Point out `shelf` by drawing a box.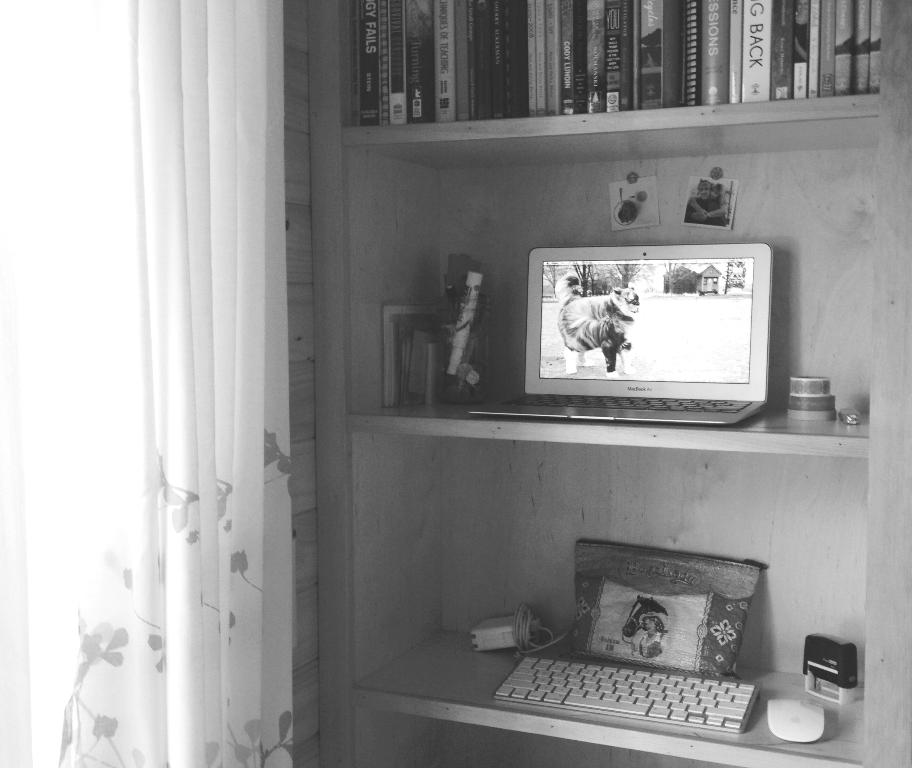
[300, 0, 874, 767].
